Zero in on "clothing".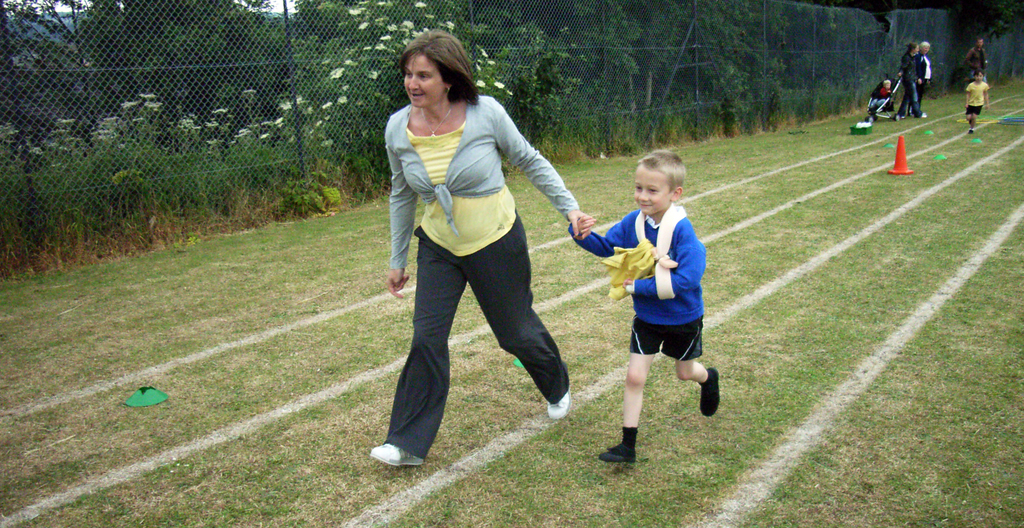
Zeroed in: {"x1": 967, "y1": 81, "x2": 986, "y2": 116}.
